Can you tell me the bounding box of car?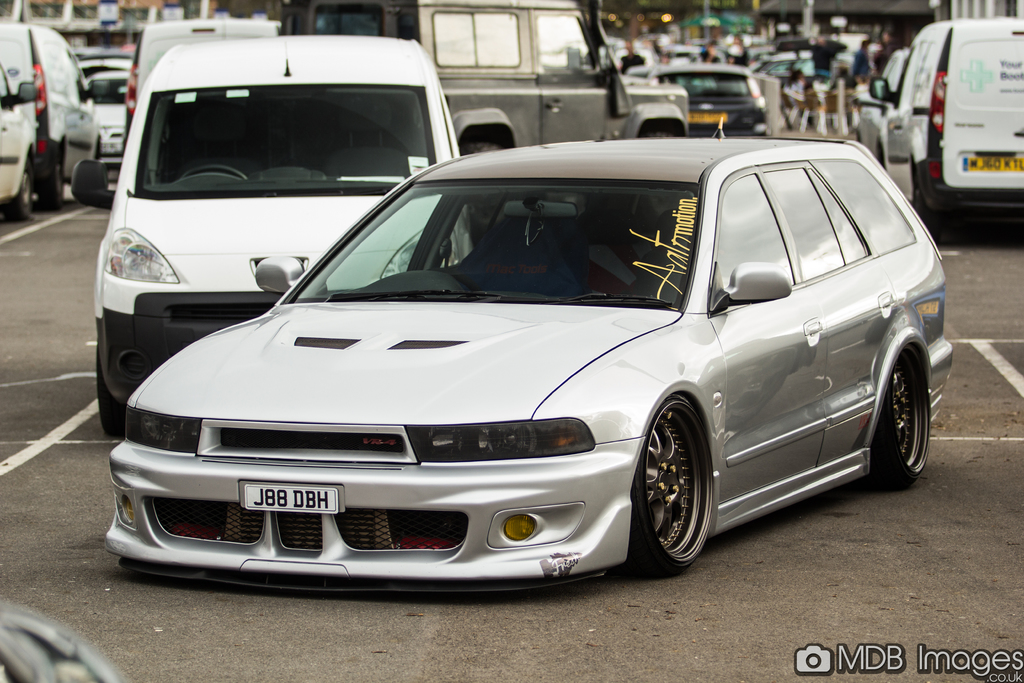
pyautogui.locateOnScreen(858, 47, 905, 173).
